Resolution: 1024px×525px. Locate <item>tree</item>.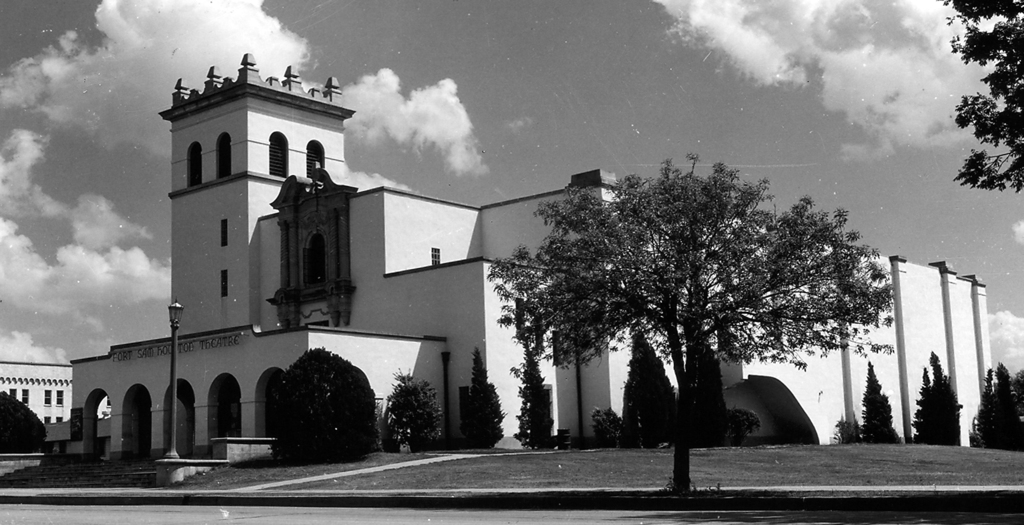
l=684, t=302, r=735, b=451.
